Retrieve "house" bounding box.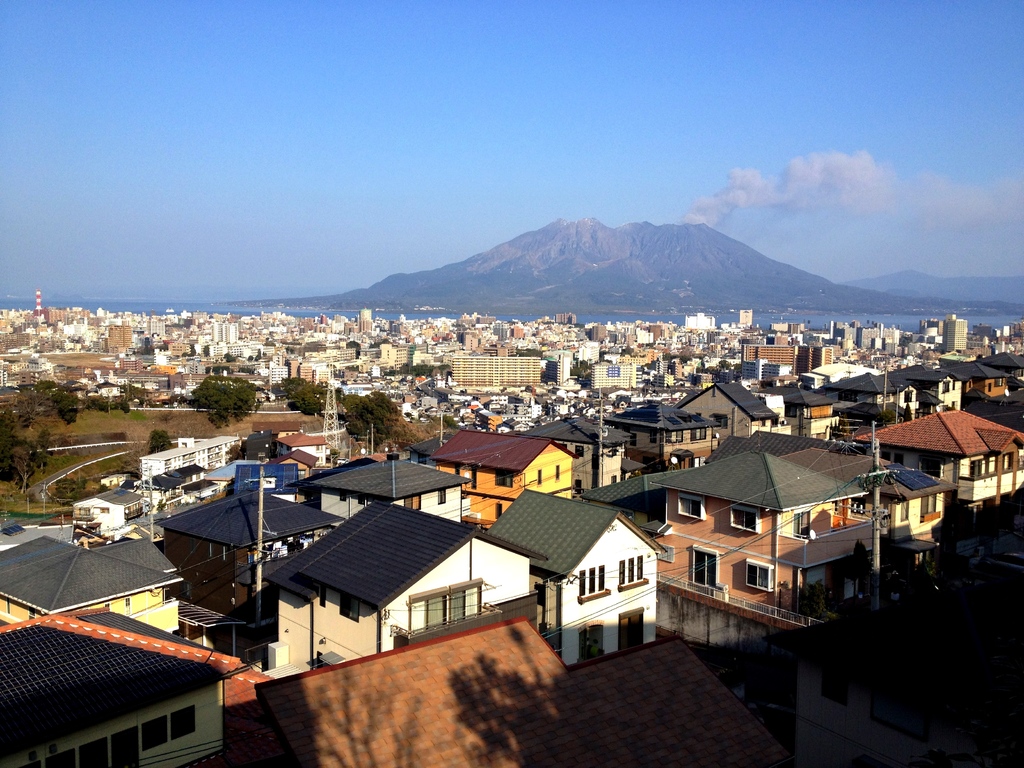
Bounding box: detection(1, 531, 188, 627).
